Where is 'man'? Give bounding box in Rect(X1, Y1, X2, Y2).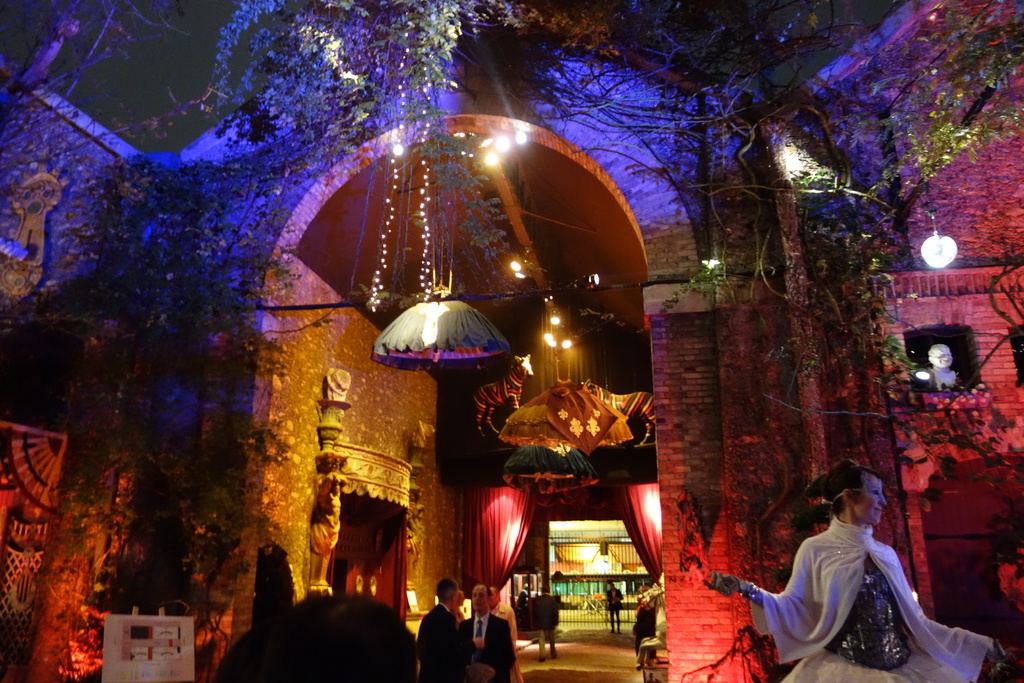
Rect(458, 584, 513, 682).
